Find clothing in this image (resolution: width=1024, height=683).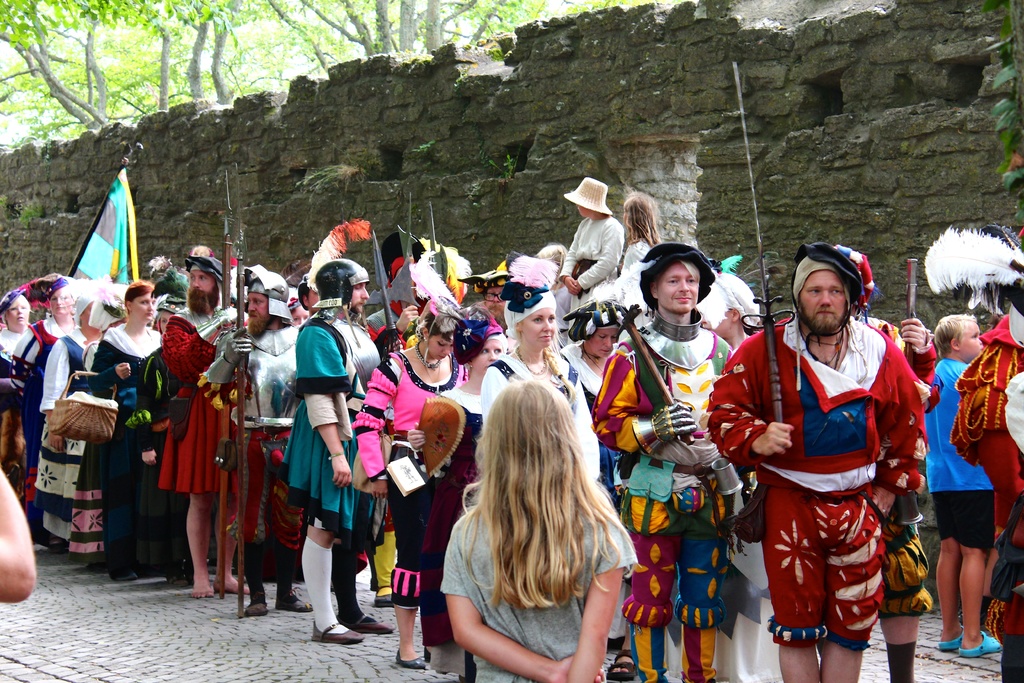
Rect(205, 322, 308, 588).
